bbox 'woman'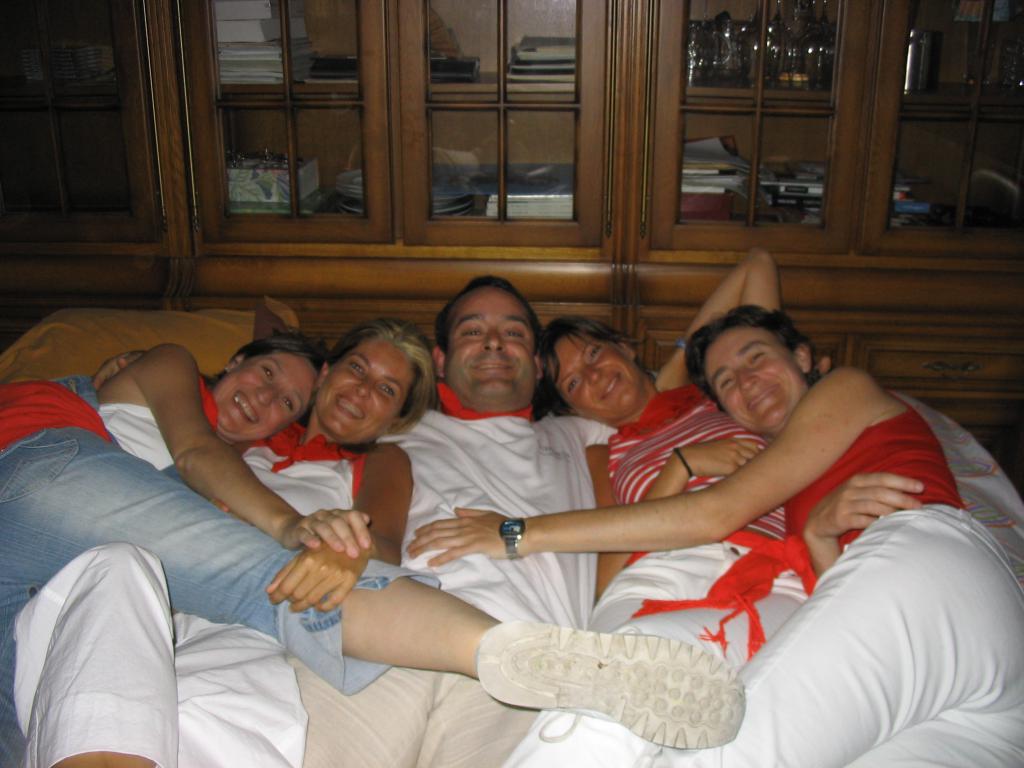
bbox=(287, 278, 620, 767)
